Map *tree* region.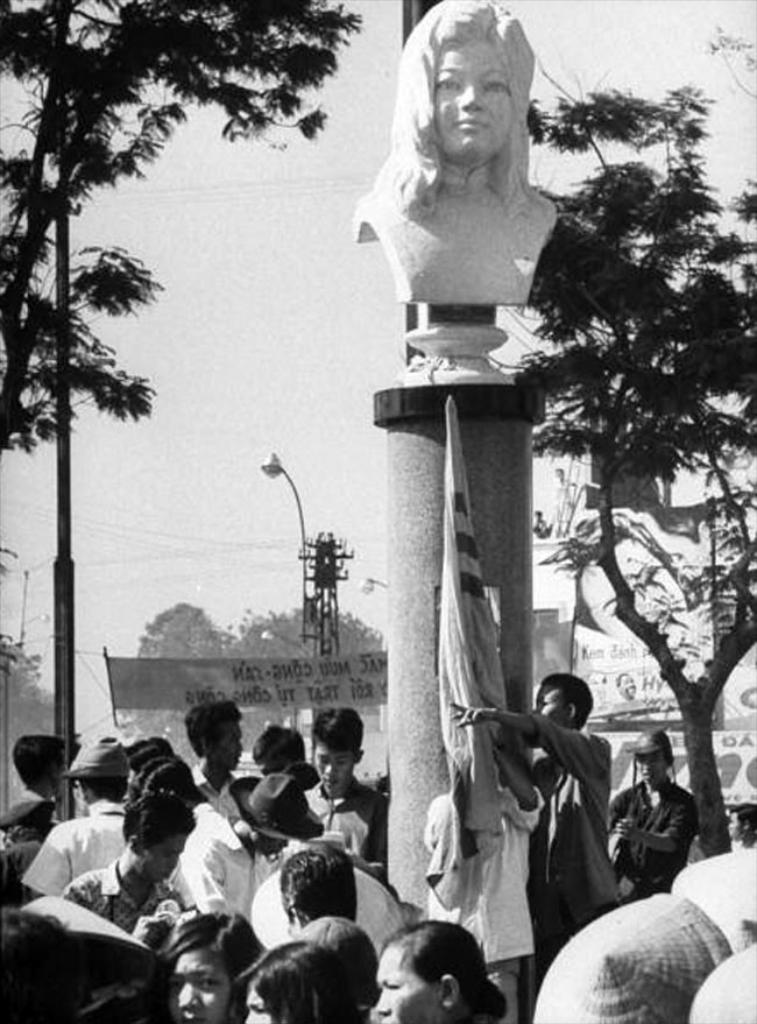
Mapped to Rect(495, 26, 756, 881).
